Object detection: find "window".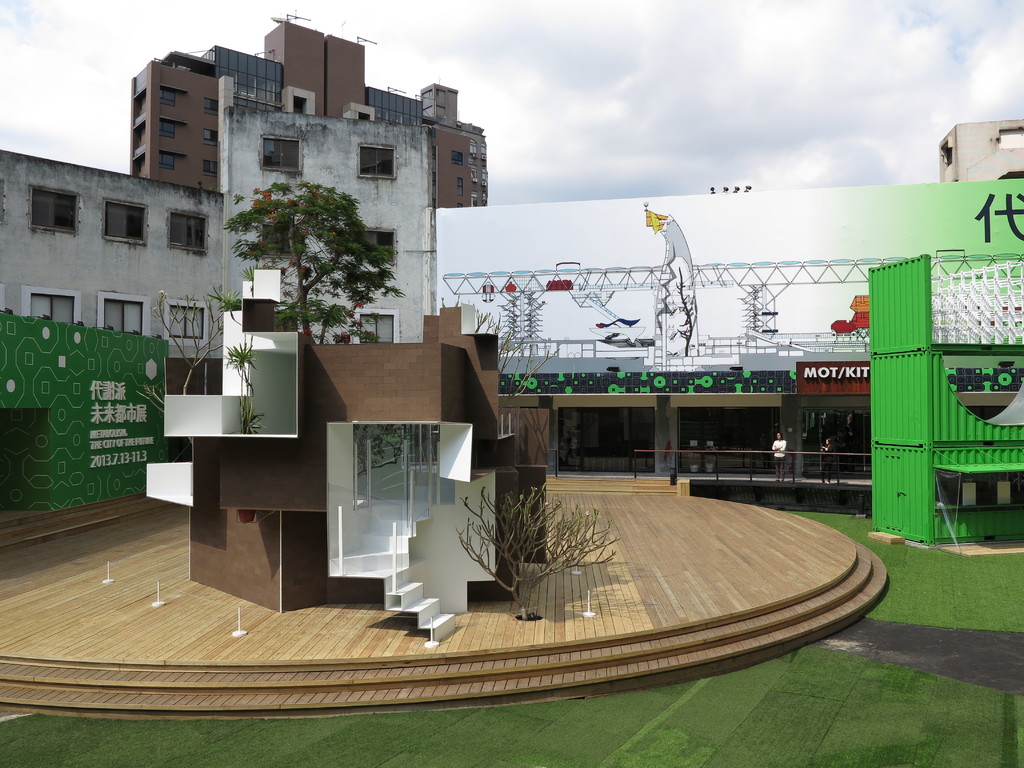
l=484, t=168, r=492, b=182.
